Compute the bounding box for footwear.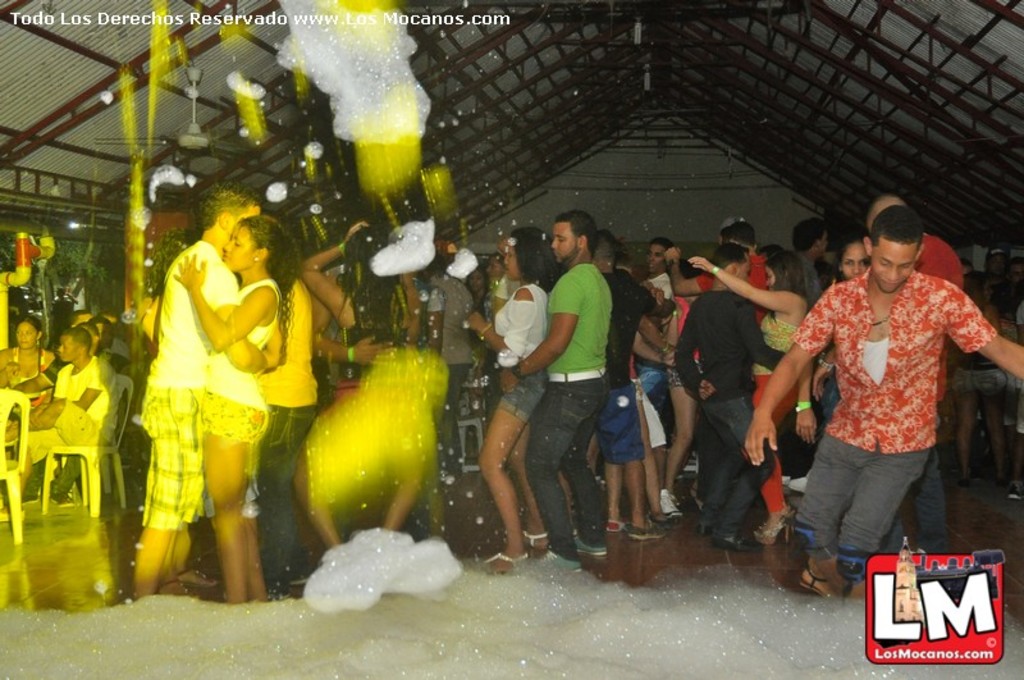
detection(794, 563, 837, 598).
